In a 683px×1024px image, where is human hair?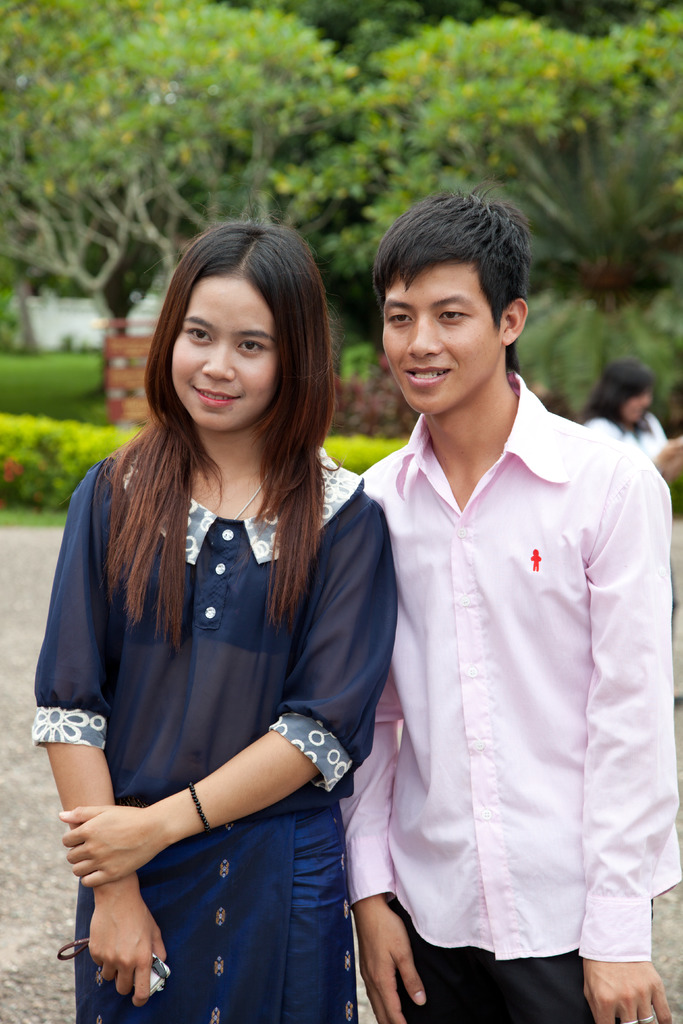
371, 176, 538, 376.
